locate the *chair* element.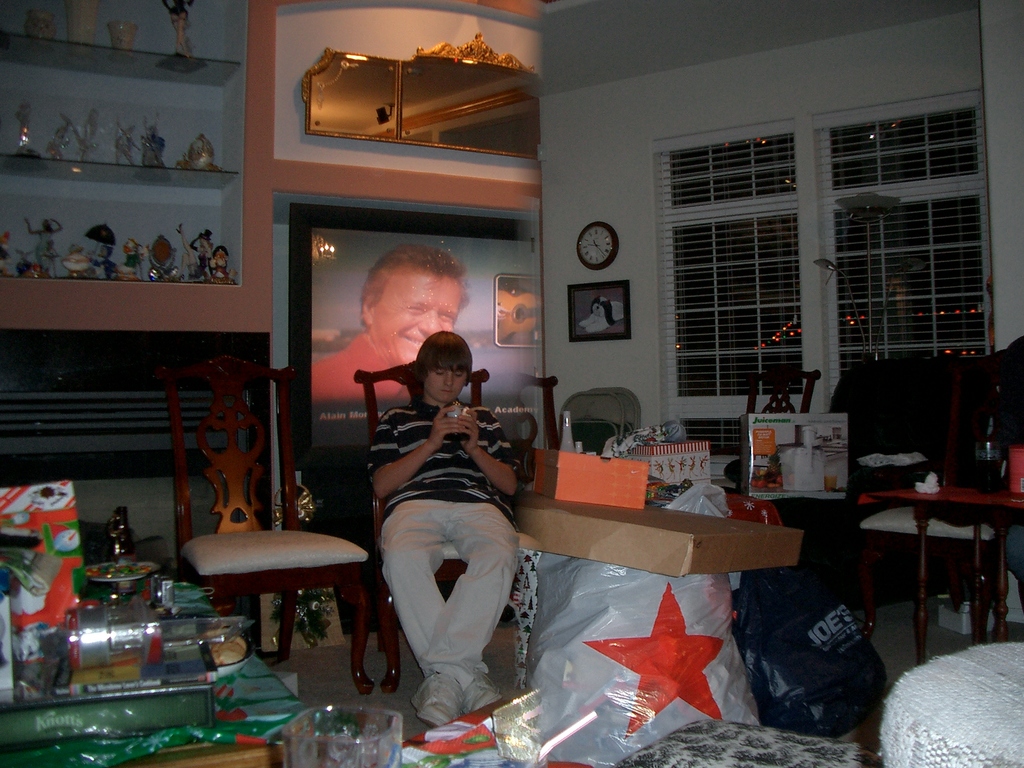
Element bbox: box=[587, 381, 646, 447].
